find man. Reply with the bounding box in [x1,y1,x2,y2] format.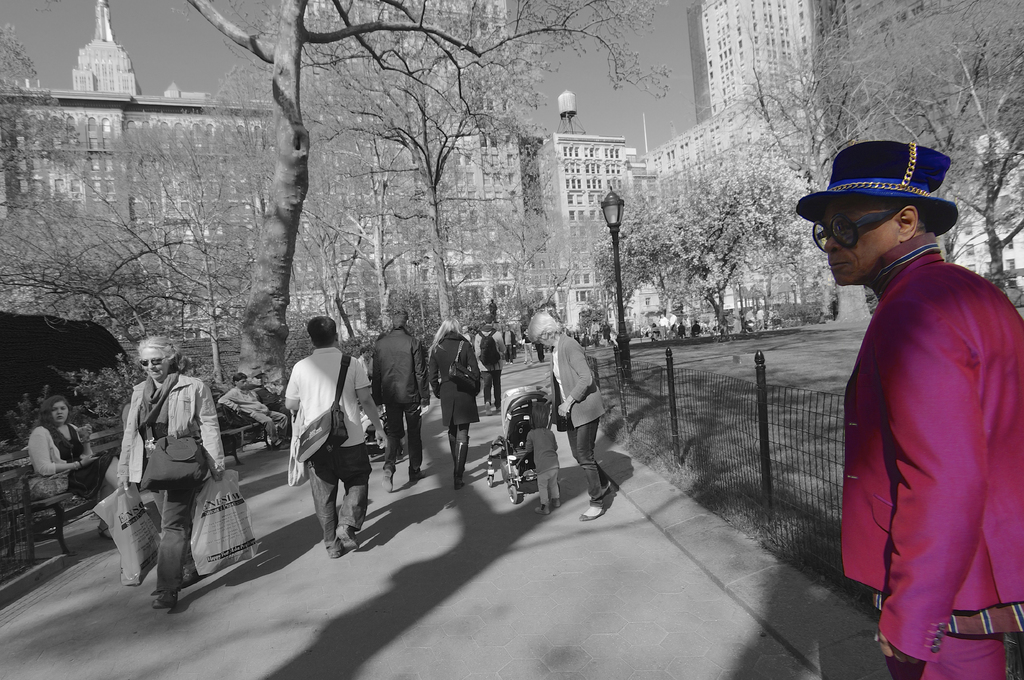
[755,305,765,330].
